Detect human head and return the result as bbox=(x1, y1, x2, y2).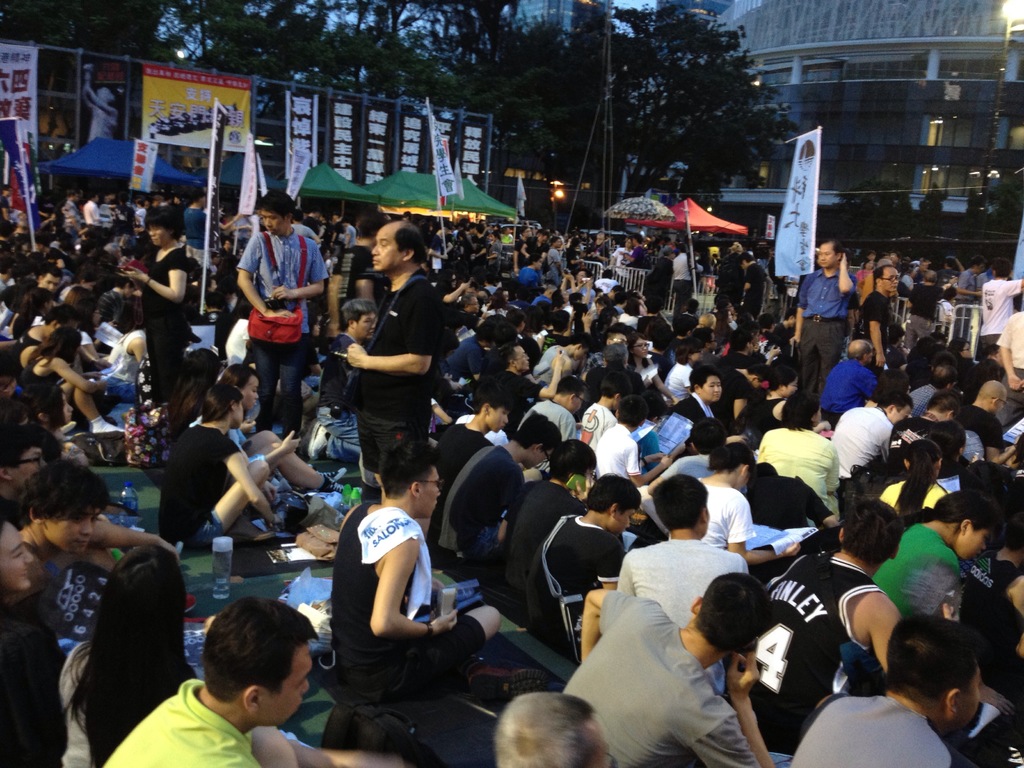
bbox=(21, 461, 108, 560).
